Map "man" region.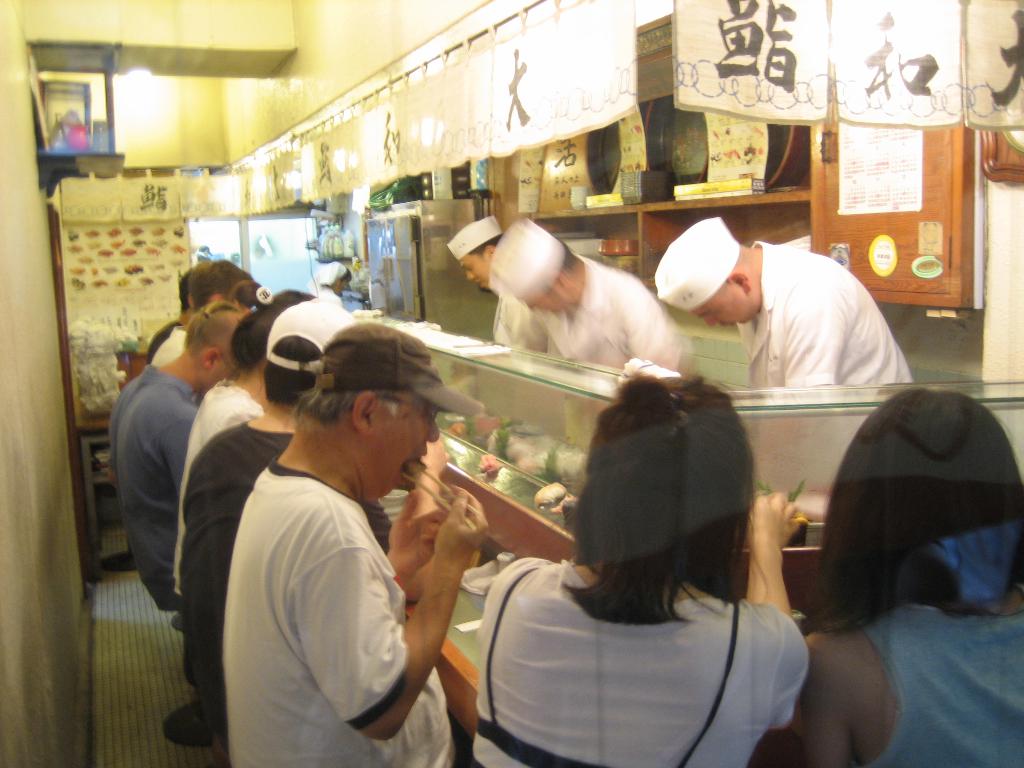
Mapped to 484 214 696 378.
